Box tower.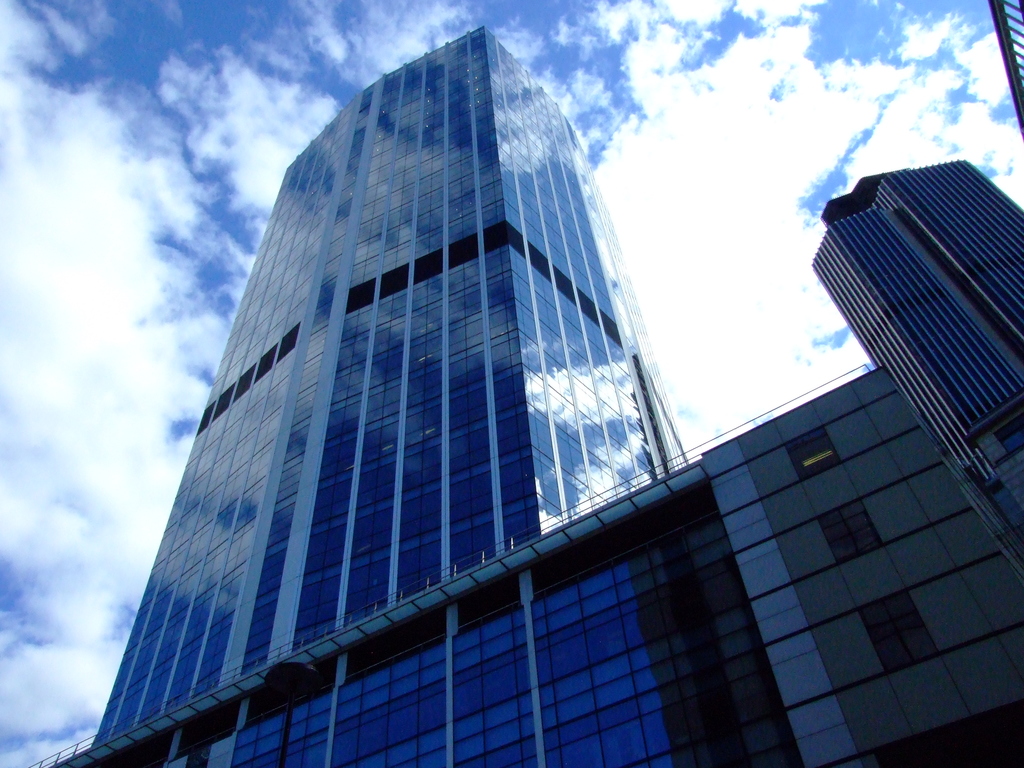
select_region(799, 120, 1023, 607).
